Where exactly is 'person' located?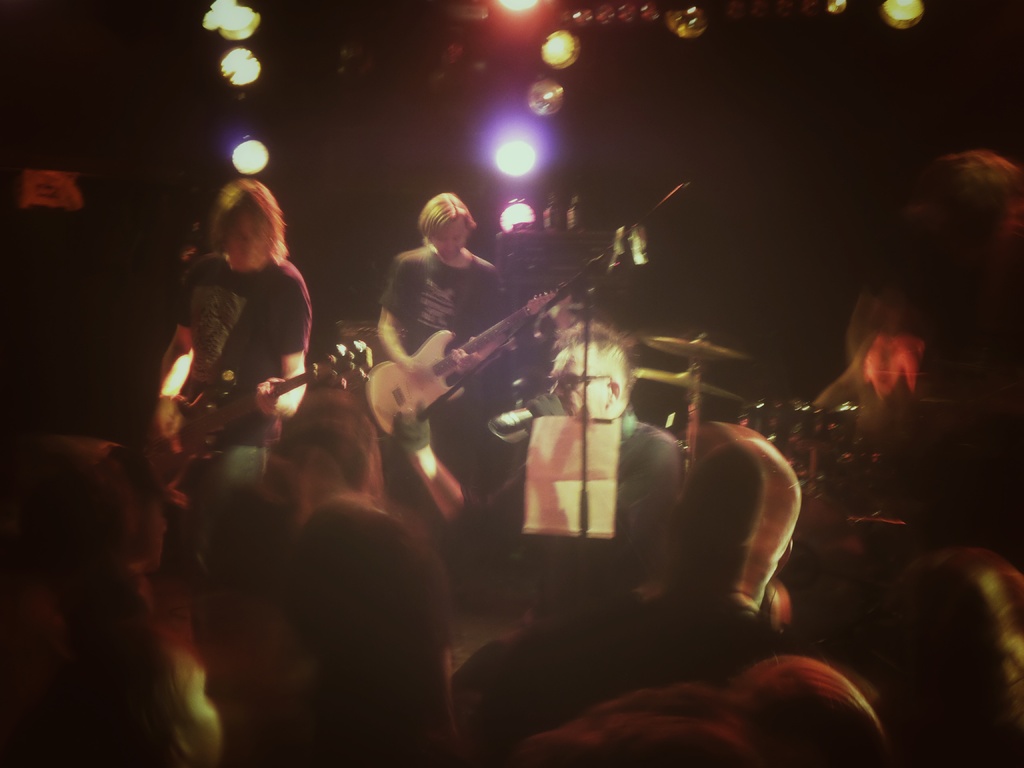
Its bounding box is l=815, t=324, r=925, b=451.
